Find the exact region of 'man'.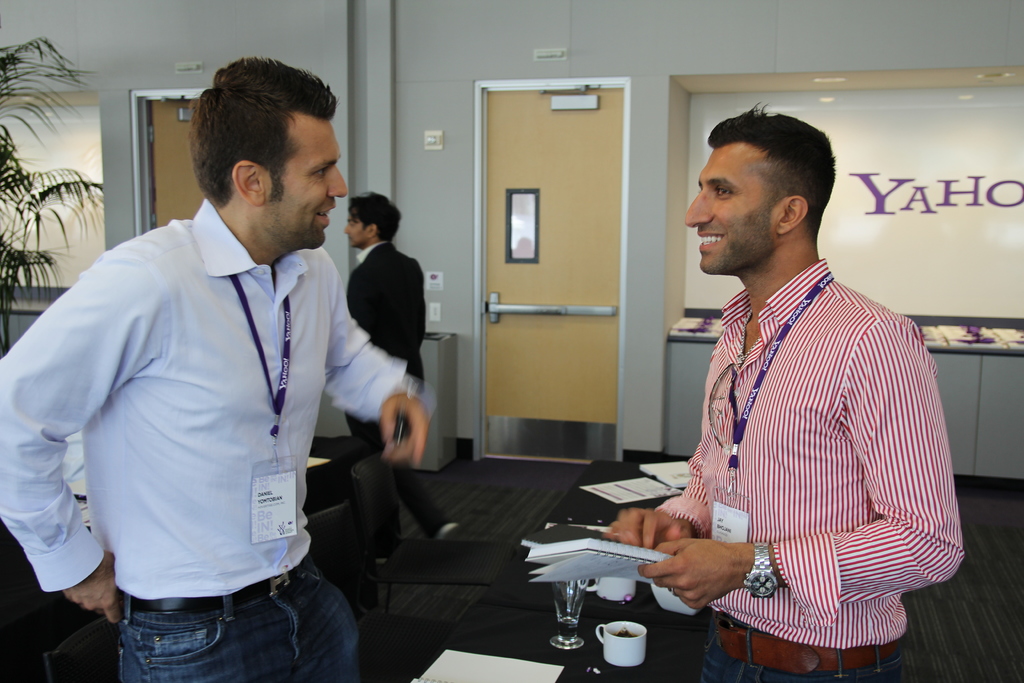
Exact region: locate(19, 59, 368, 679).
